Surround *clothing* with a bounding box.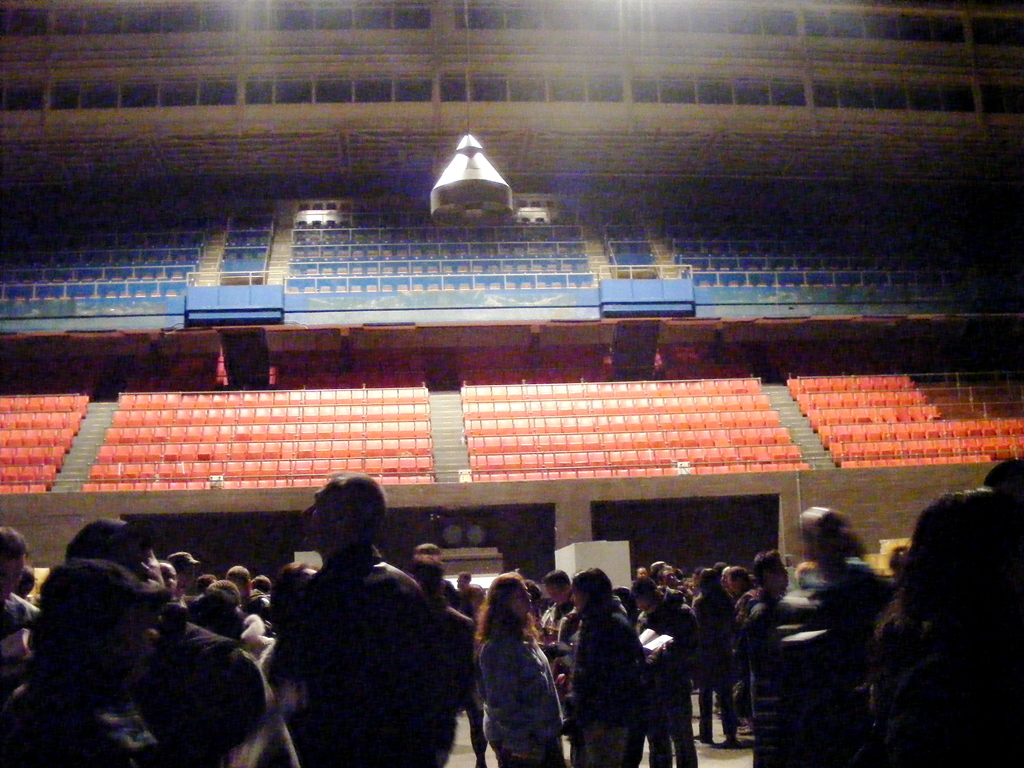
region(255, 496, 463, 767).
